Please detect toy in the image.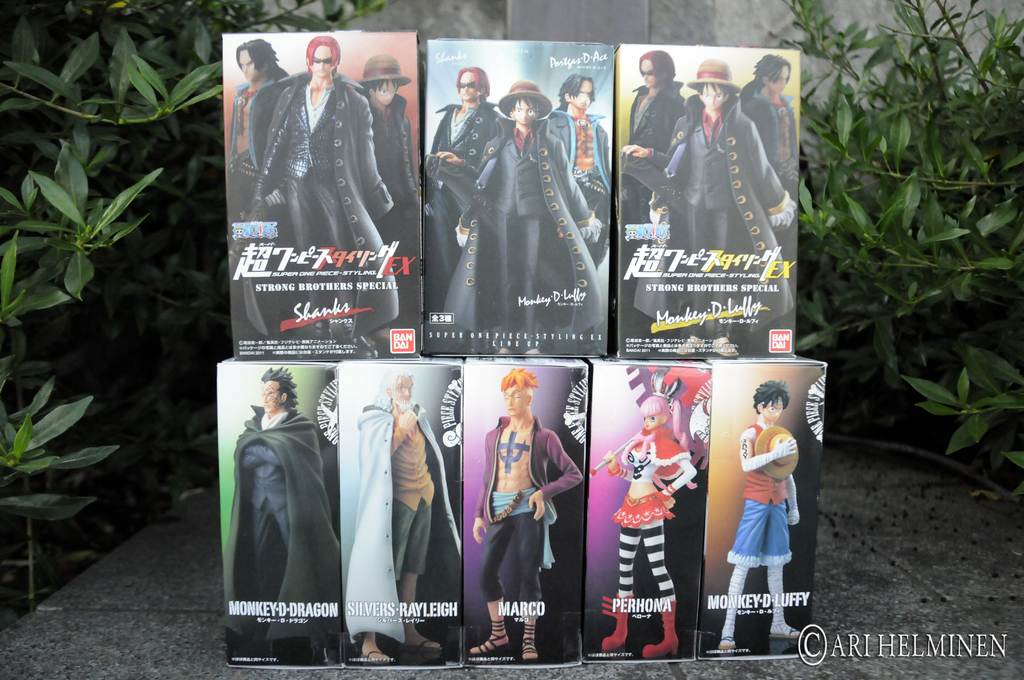
{"x1": 439, "y1": 77, "x2": 604, "y2": 355}.
